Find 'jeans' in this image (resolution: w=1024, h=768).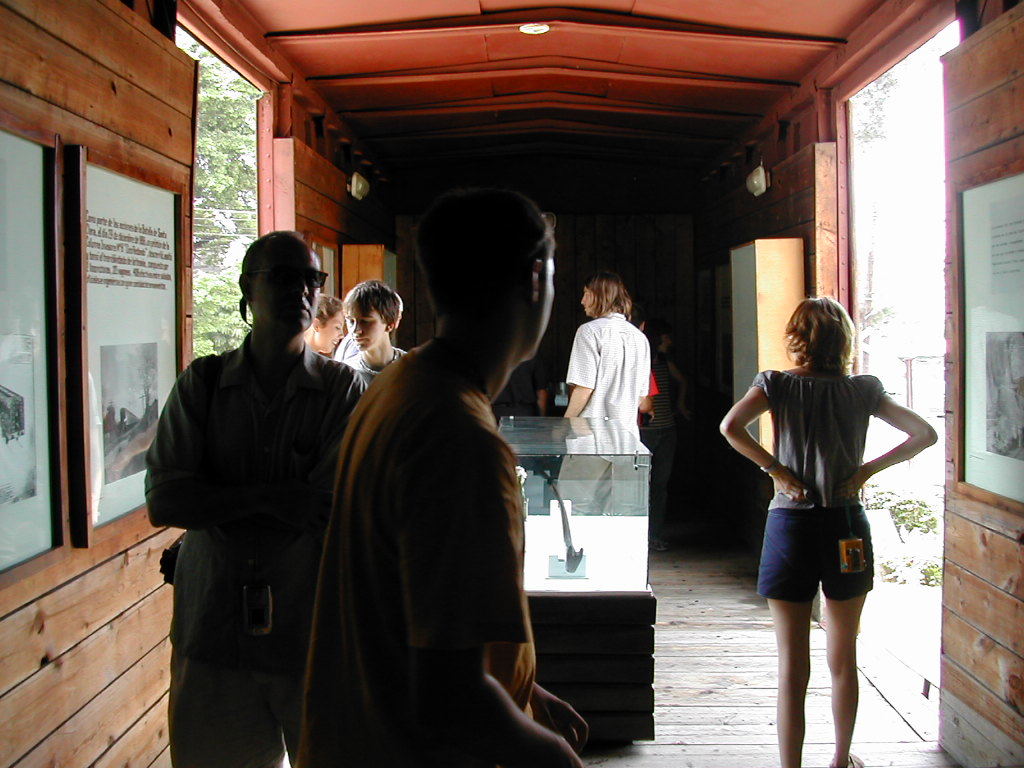
rect(735, 504, 886, 604).
